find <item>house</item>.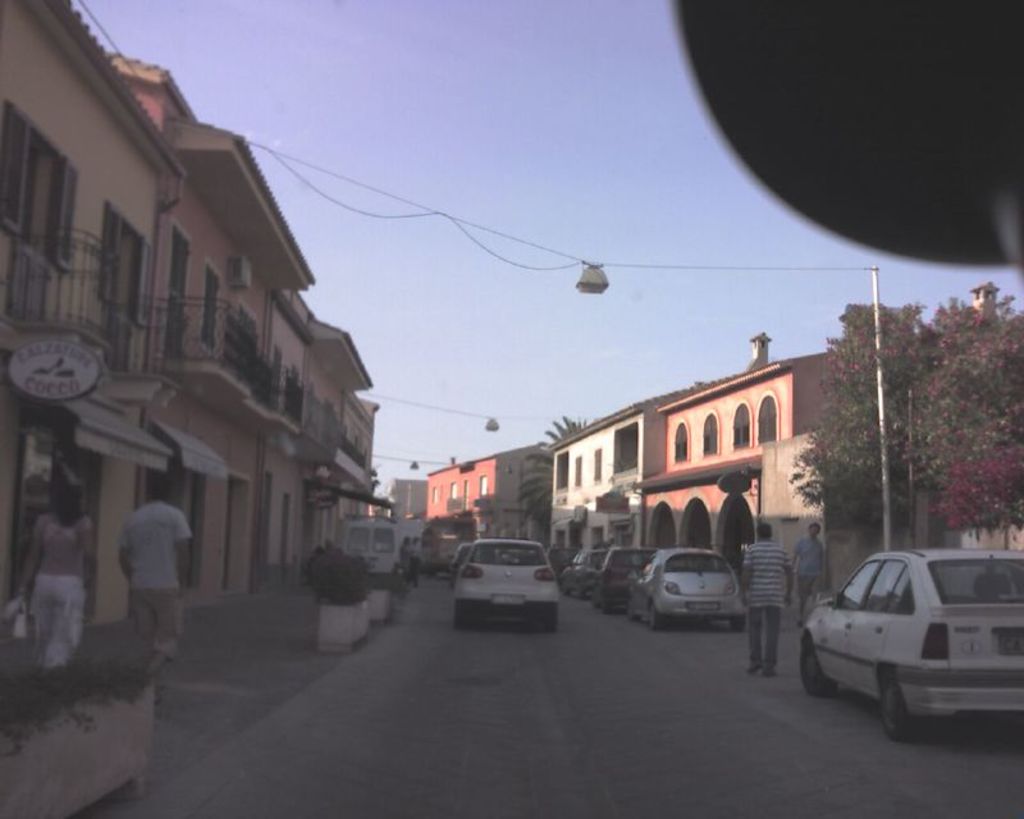
Rect(632, 328, 910, 596).
